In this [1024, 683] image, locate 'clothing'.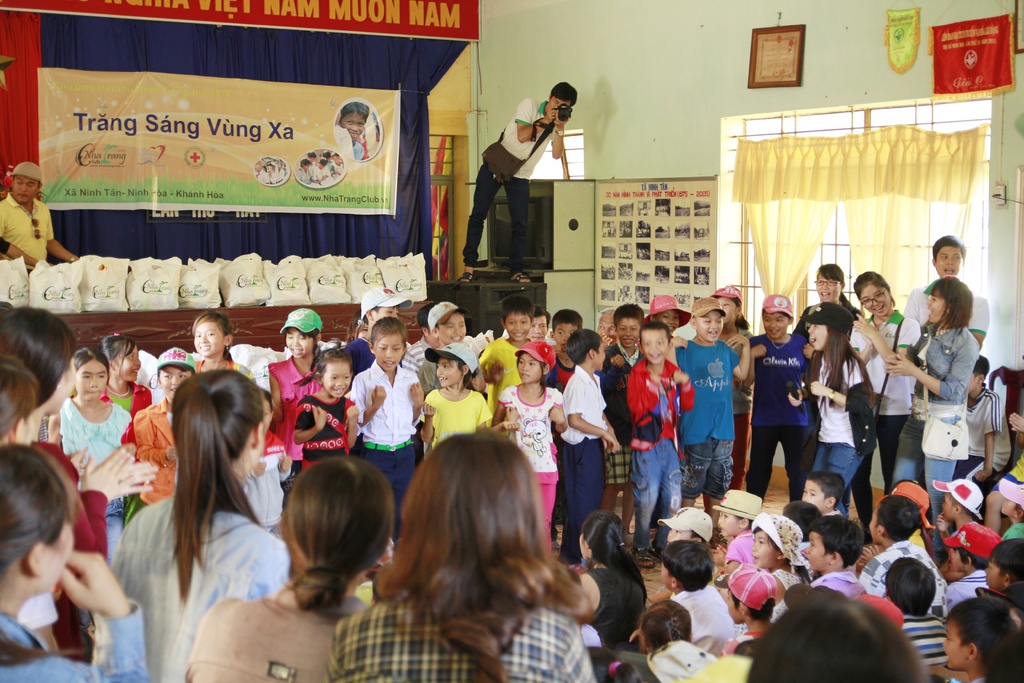
Bounding box: locate(1002, 448, 1023, 511).
